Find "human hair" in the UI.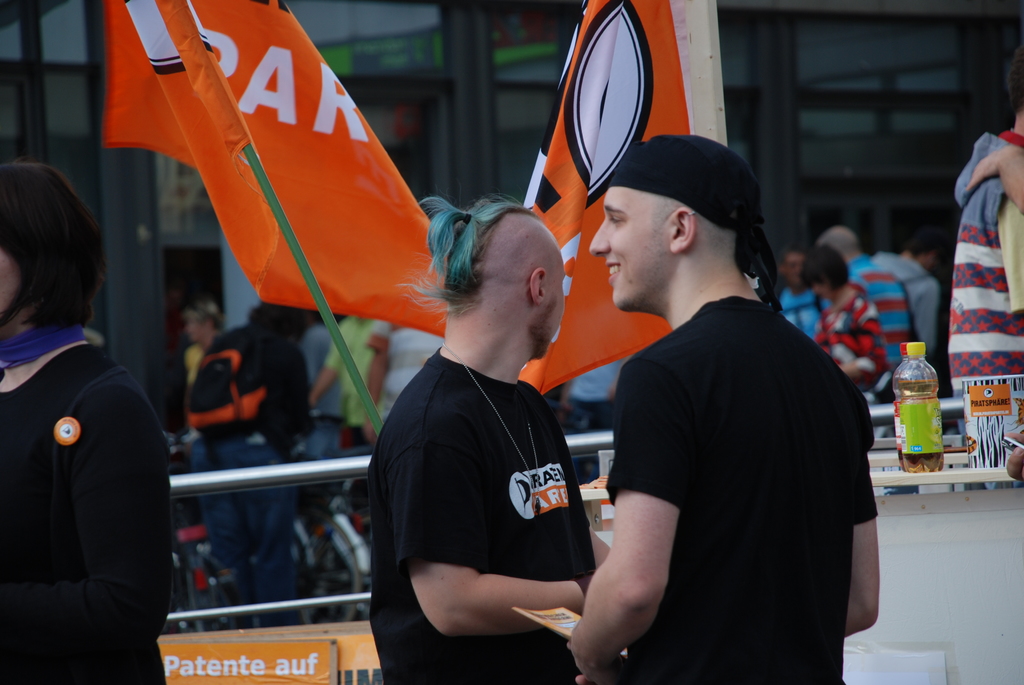
UI element at l=776, t=242, r=804, b=267.
